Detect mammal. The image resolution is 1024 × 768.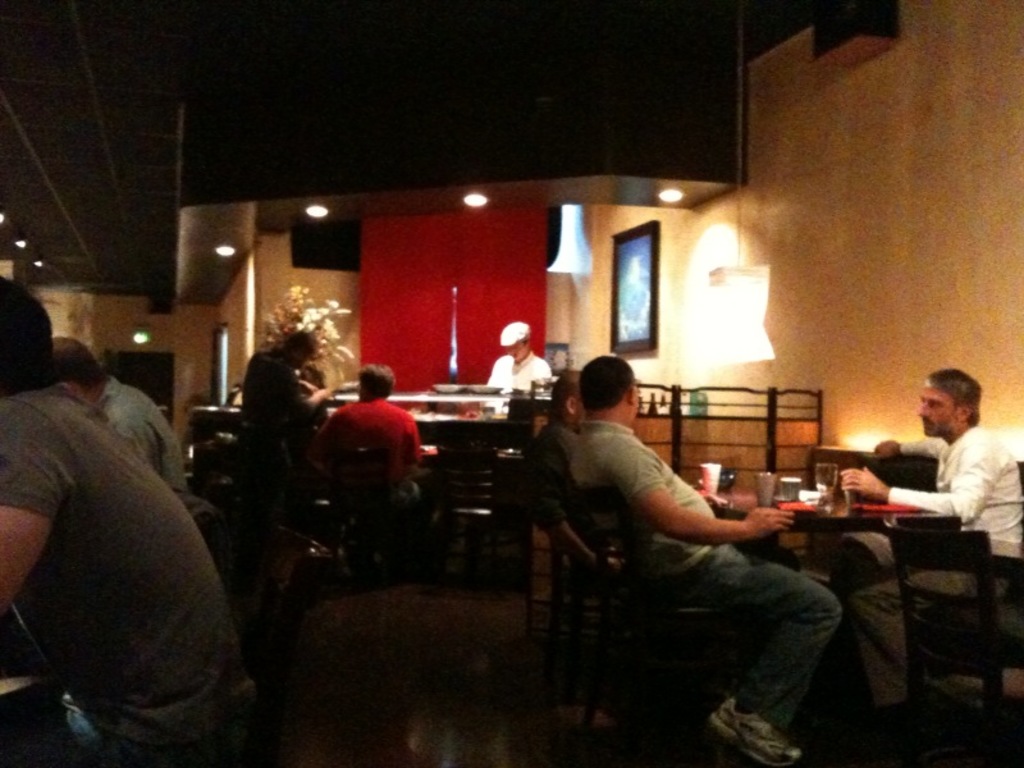
{"x1": 852, "y1": 366, "x2": 1023, "y2": 767}.
